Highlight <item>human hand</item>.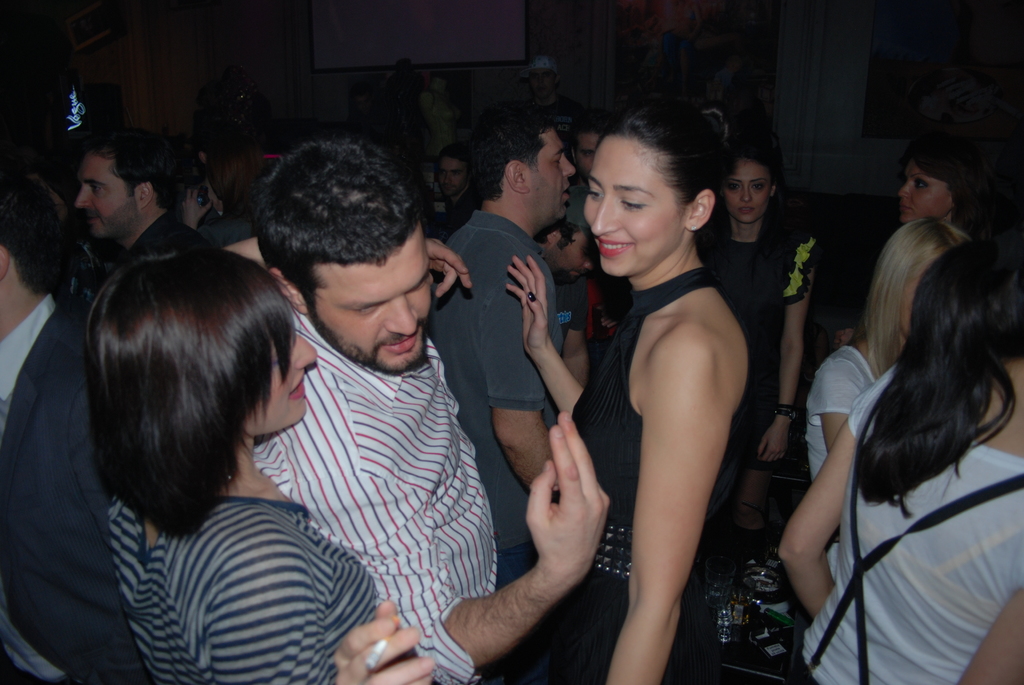
Highlighted region: box=[833, 329, 858, 349].
